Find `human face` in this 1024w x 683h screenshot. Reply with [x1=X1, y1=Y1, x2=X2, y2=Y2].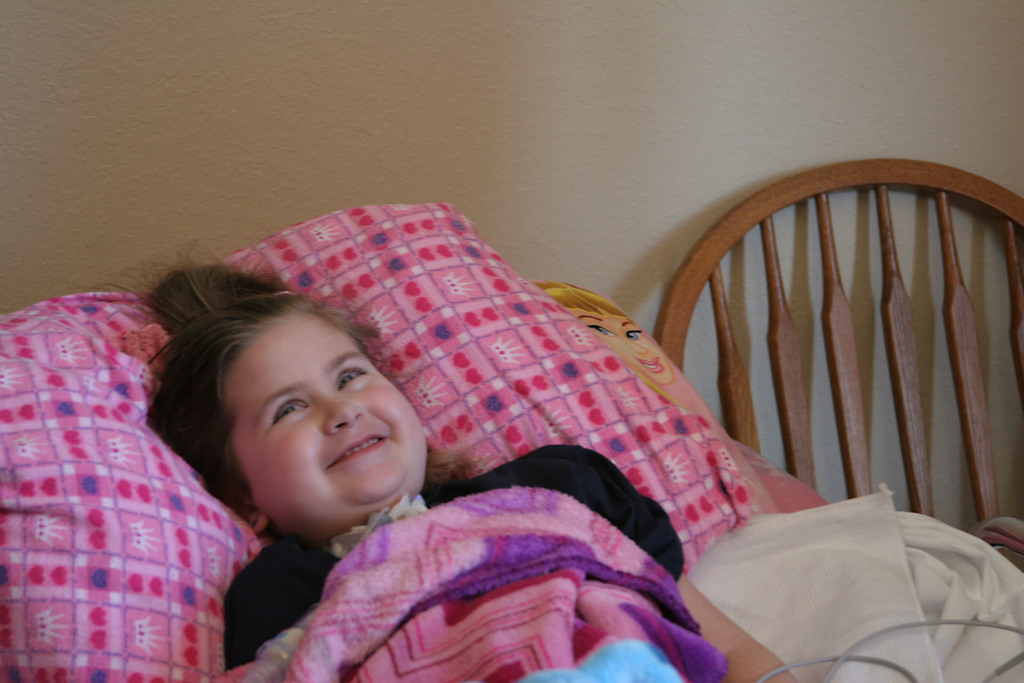
[x1=225, y1=307, x2=429, y2=525].
